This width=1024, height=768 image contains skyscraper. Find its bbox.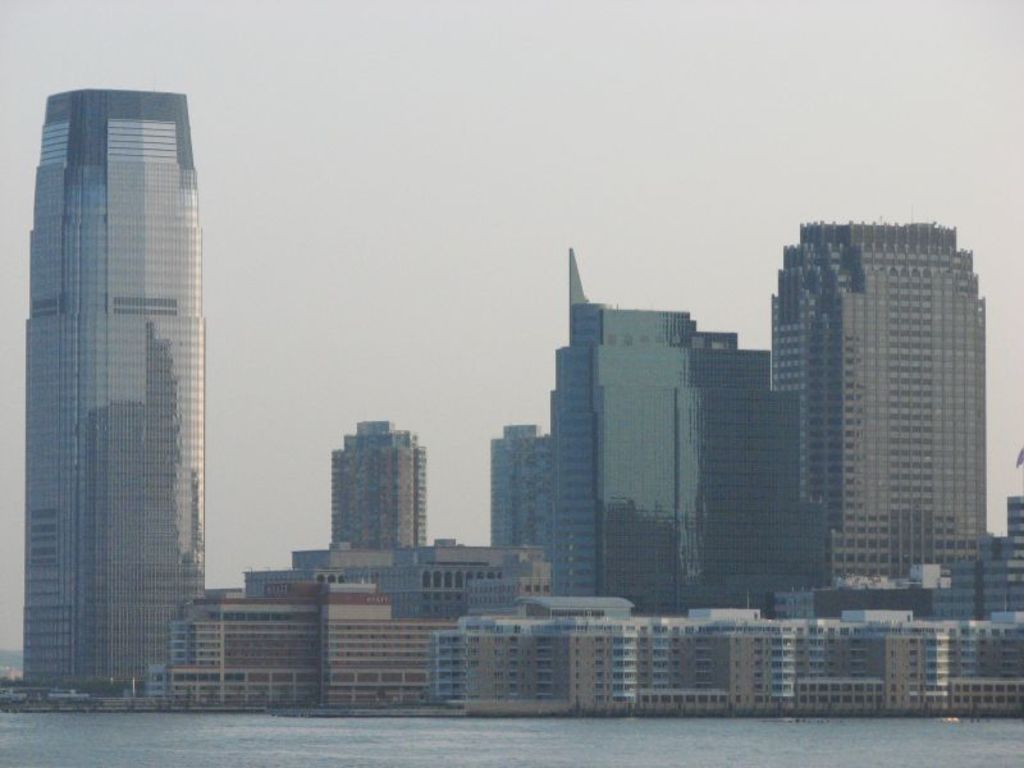
[left=329, top=420, right=425, bottom=554].
